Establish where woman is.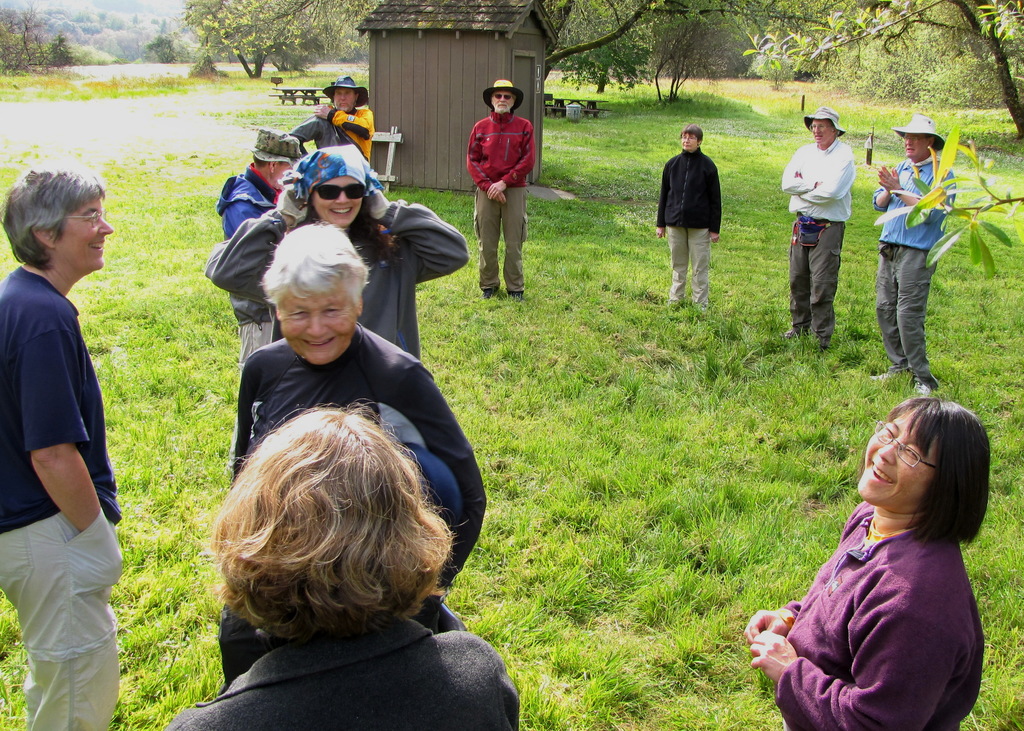
Established at detection(204, 146, 464, 362).
